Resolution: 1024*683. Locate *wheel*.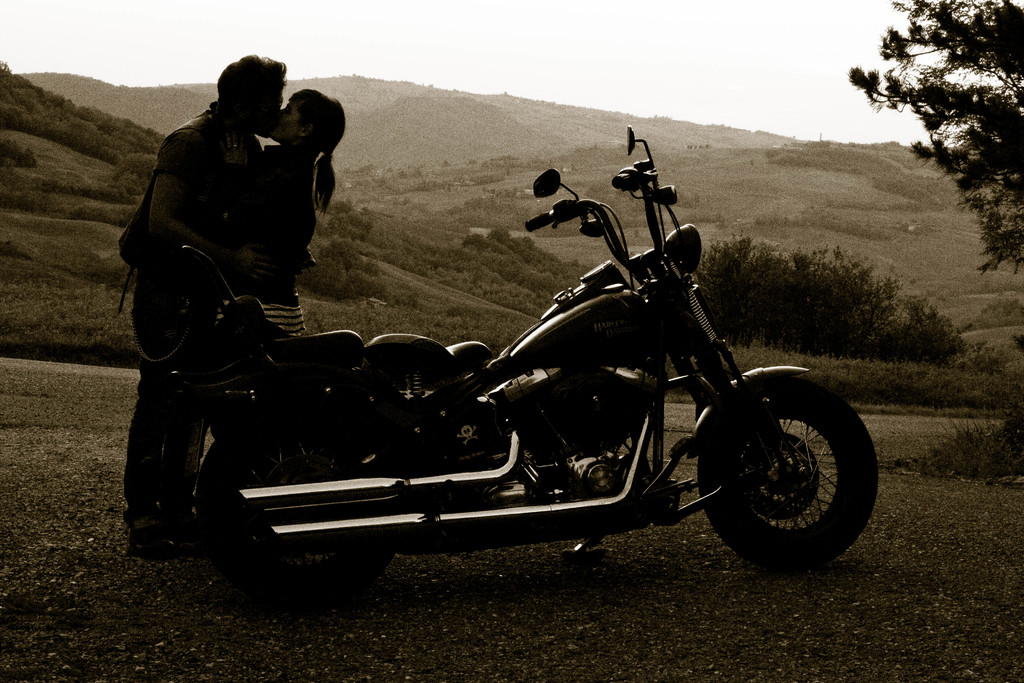
(x1=705, y1=381, x2=870, y2=556).
